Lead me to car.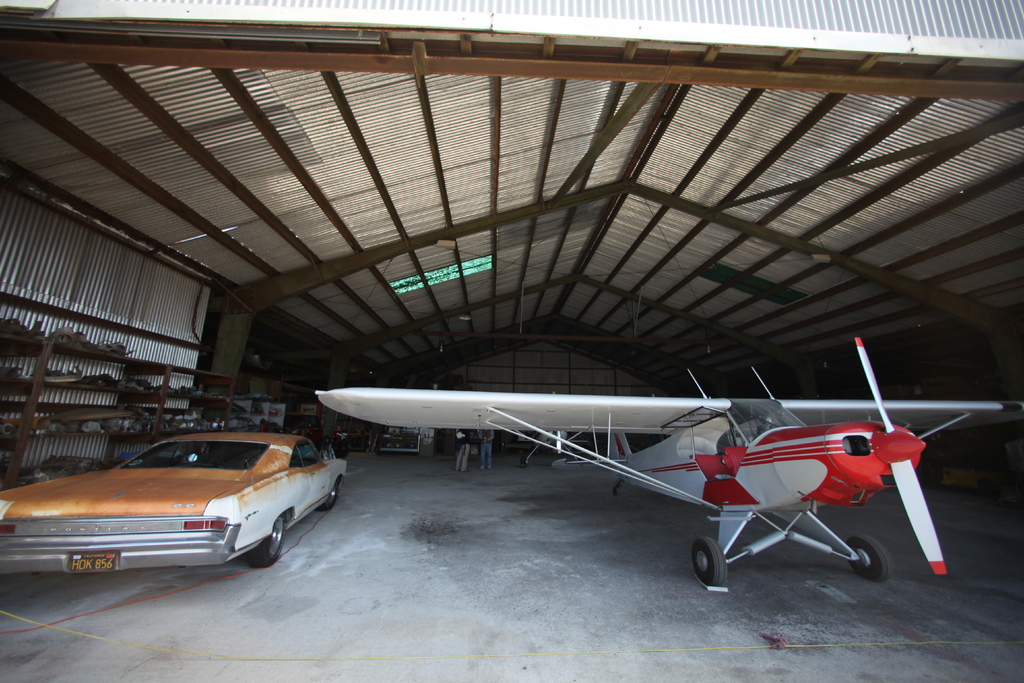
Lead to select_region(0, 429, 348, 570).
